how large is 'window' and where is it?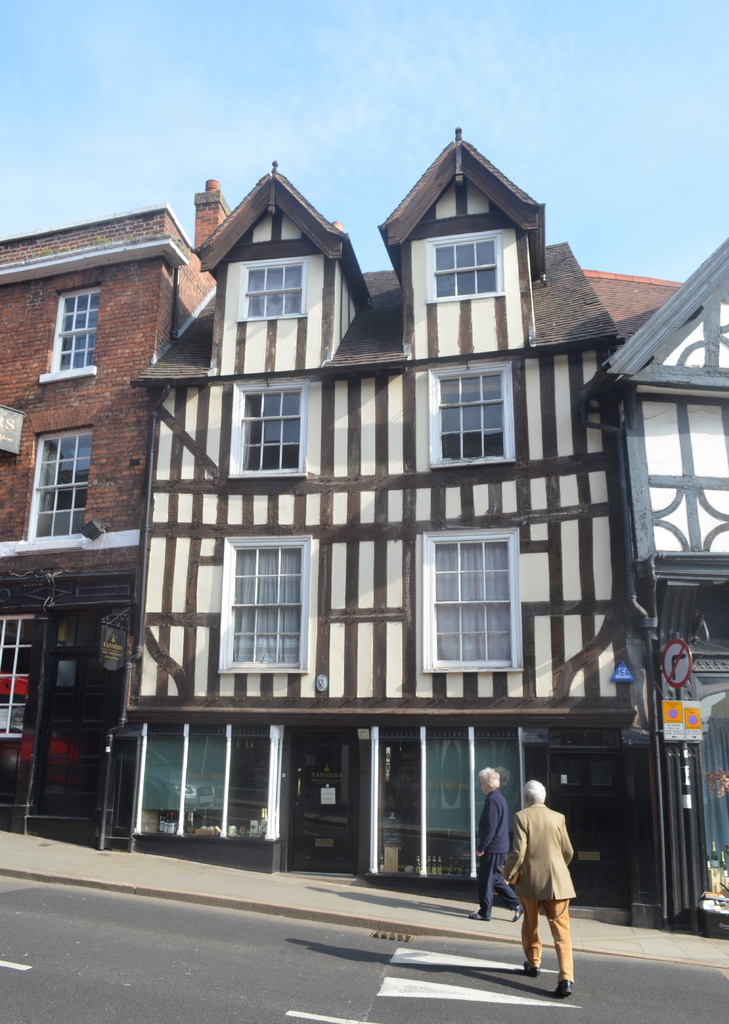
Bounding box: 39, 288, 100, 383.
